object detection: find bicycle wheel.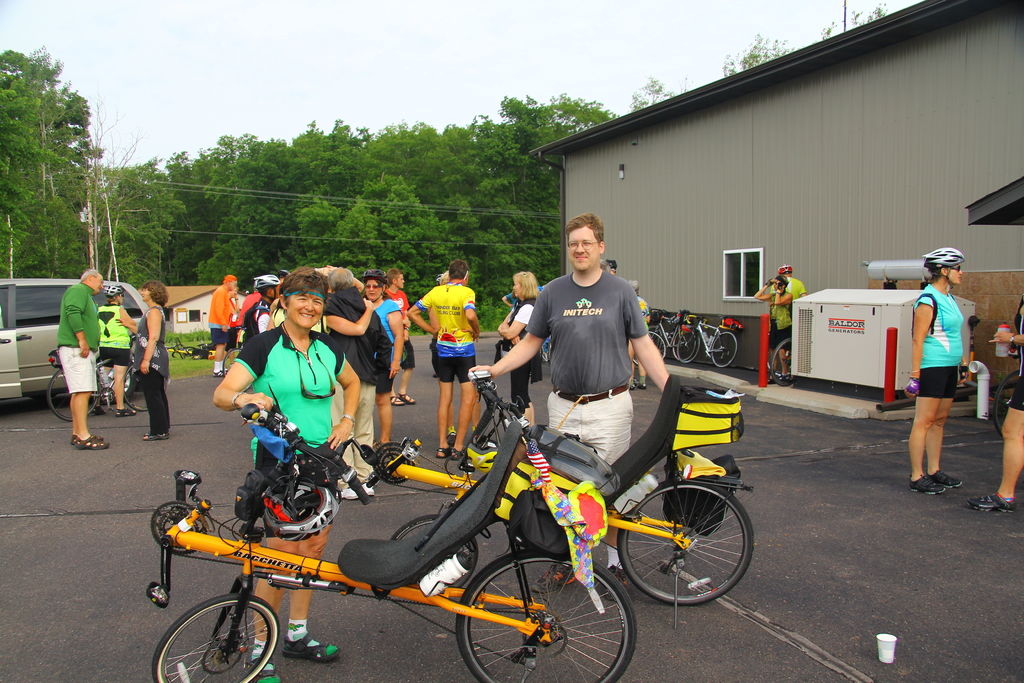
124 365 165 410.
